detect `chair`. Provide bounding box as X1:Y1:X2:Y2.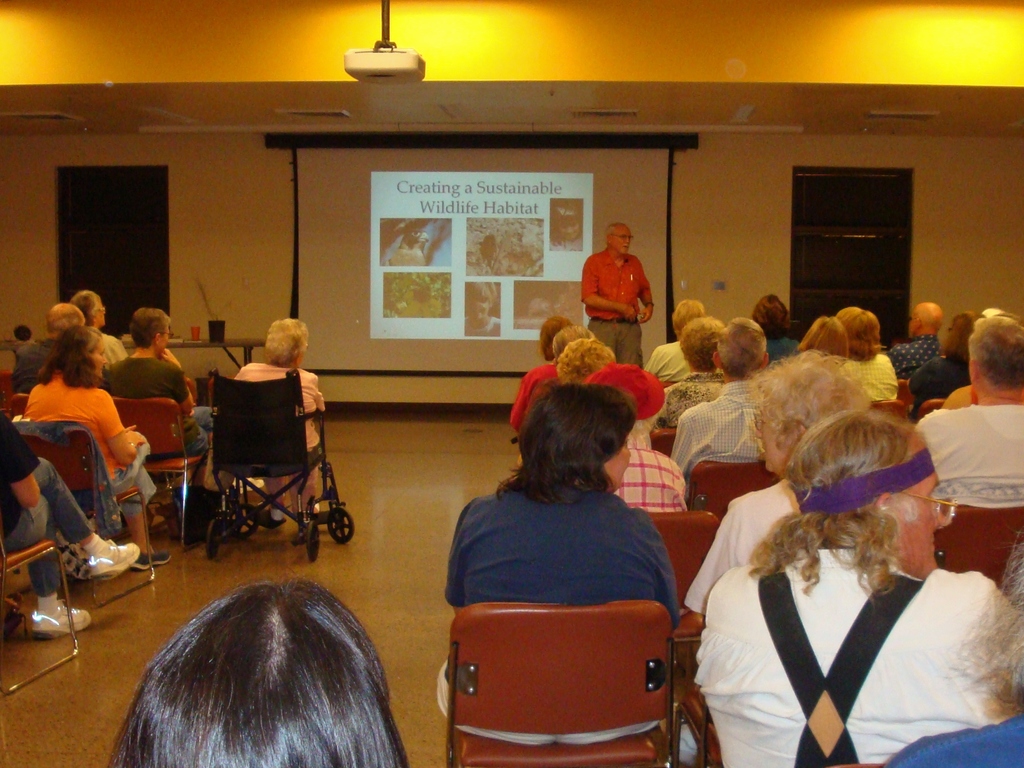
647:507:720:617.
